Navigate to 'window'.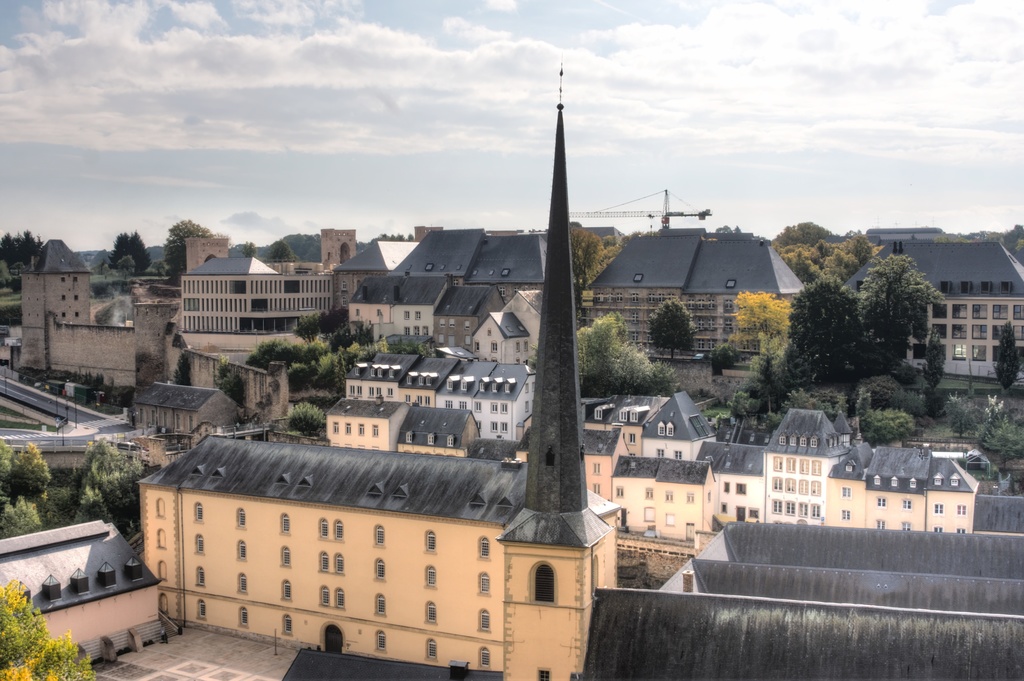
Navigation target: rect(813, 504, 824, 521).
